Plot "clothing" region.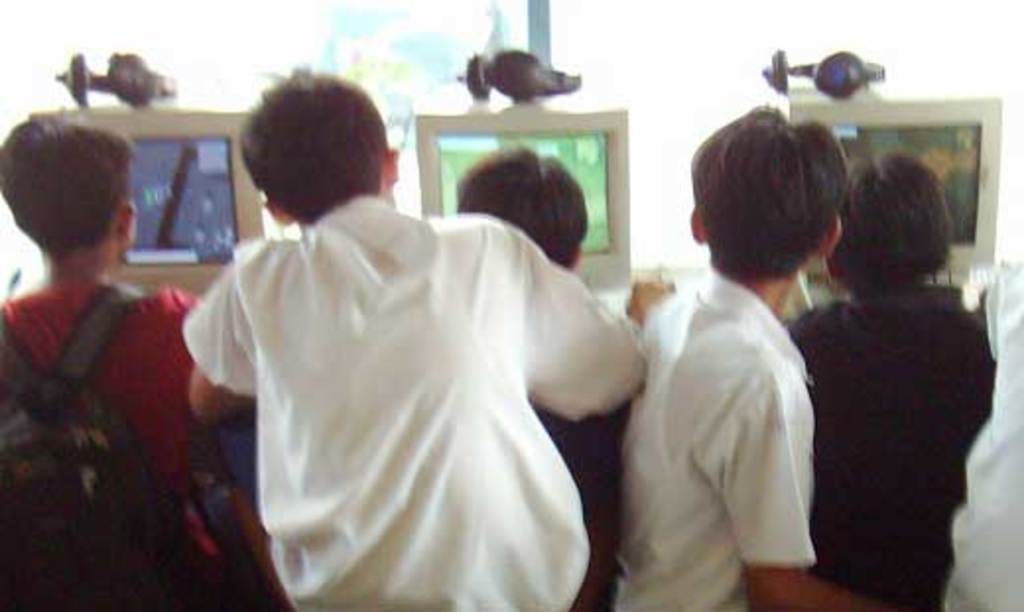
Plotted at [782,287,992,610].
